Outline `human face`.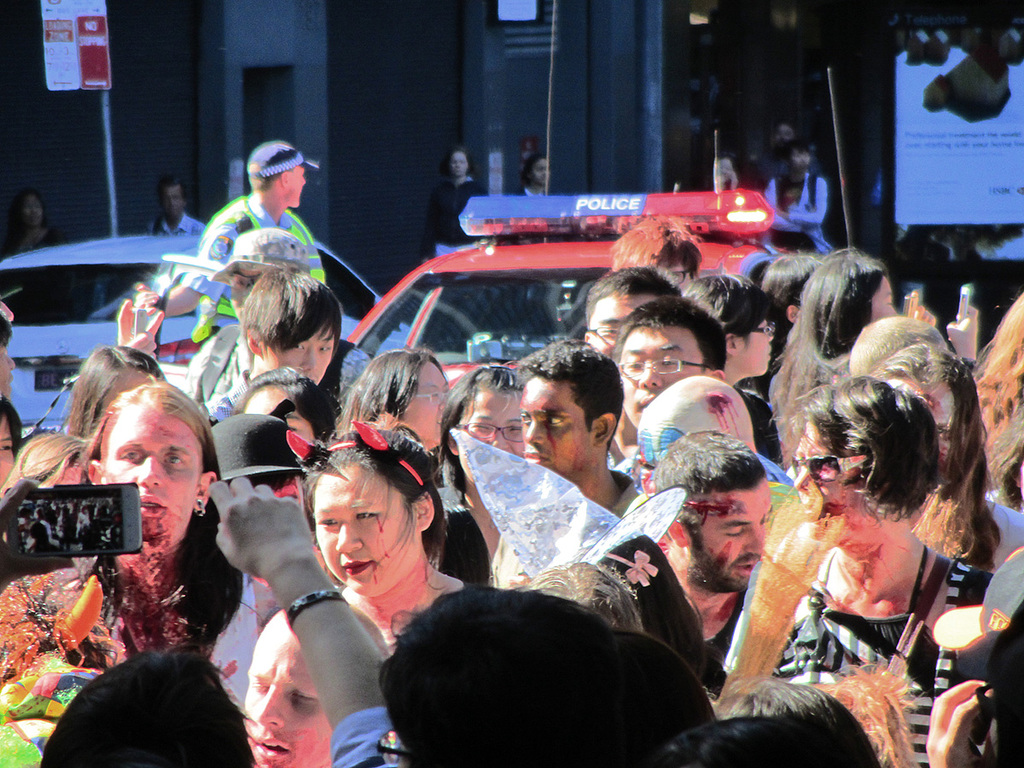
Outline: (left=161, top=184, right=183, bottom=217).
